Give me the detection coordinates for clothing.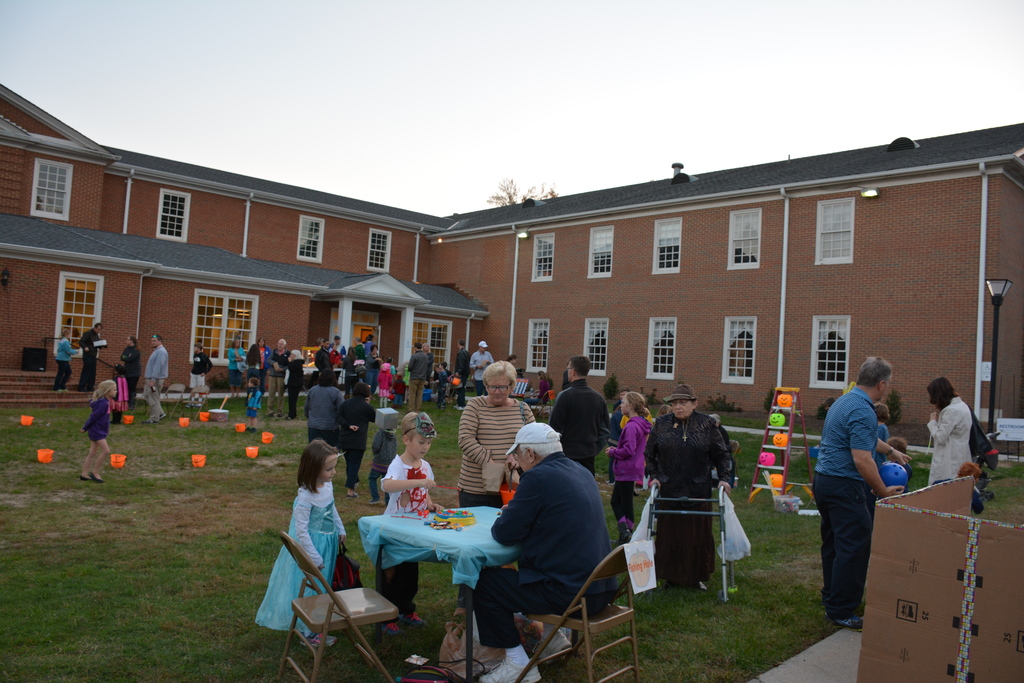
543 371 613 472.
